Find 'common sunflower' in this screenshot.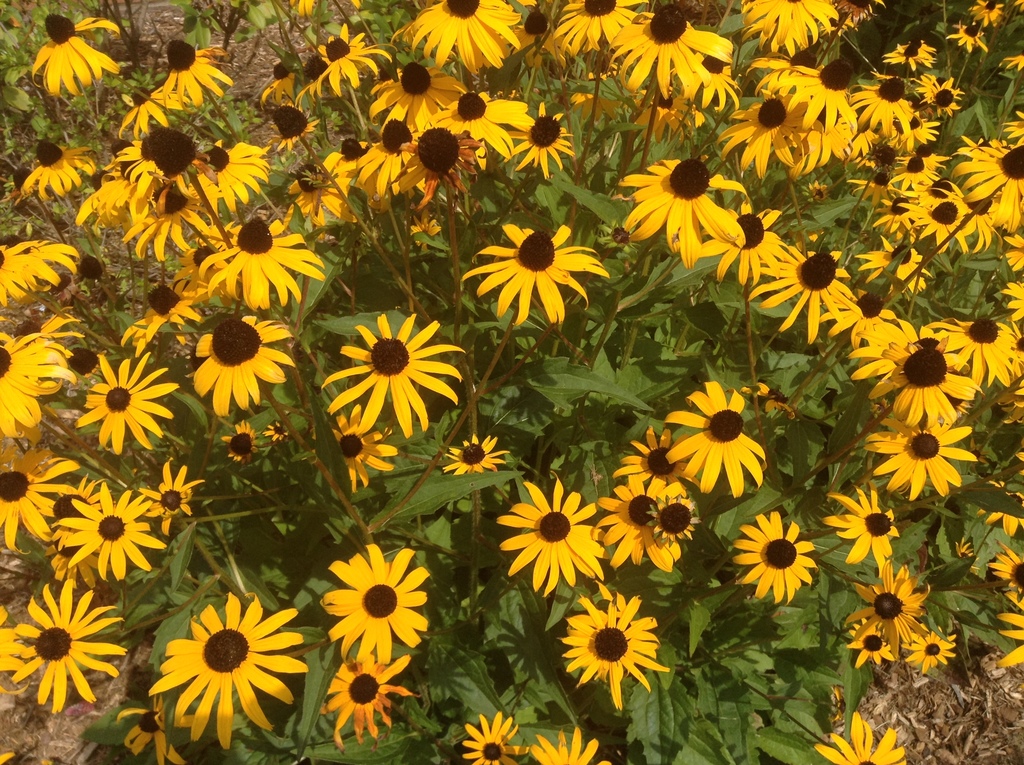
The bounding box for 'common sunflower' is l=436, t=92, r=522, b=144.
